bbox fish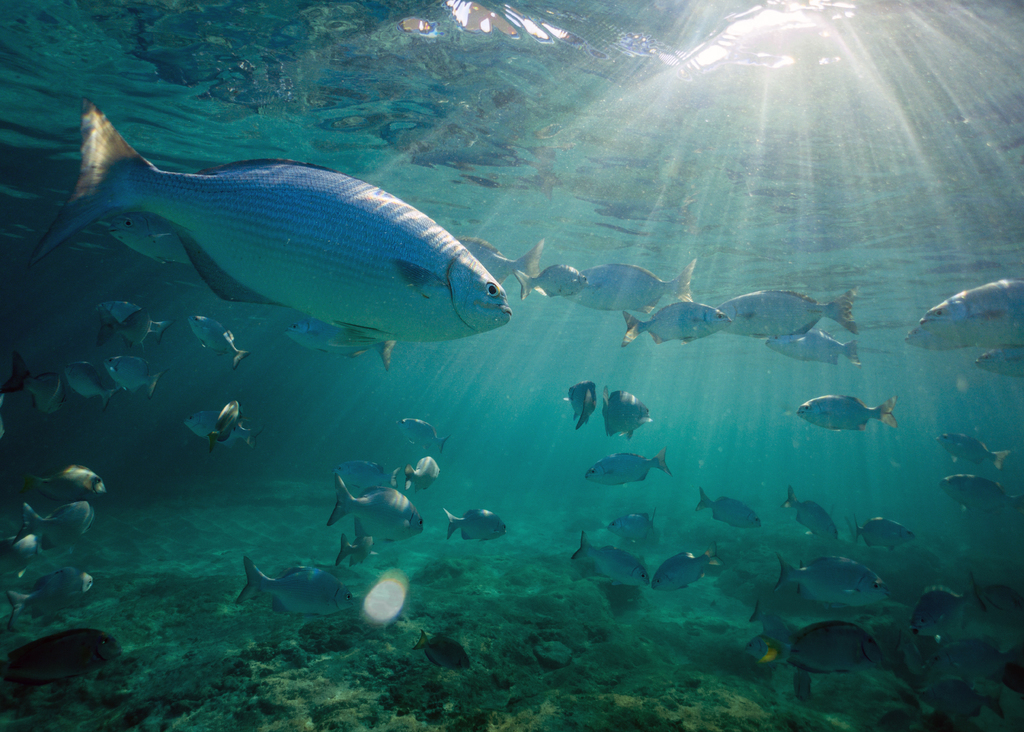
<region>586, 446, 673, 487</region>
